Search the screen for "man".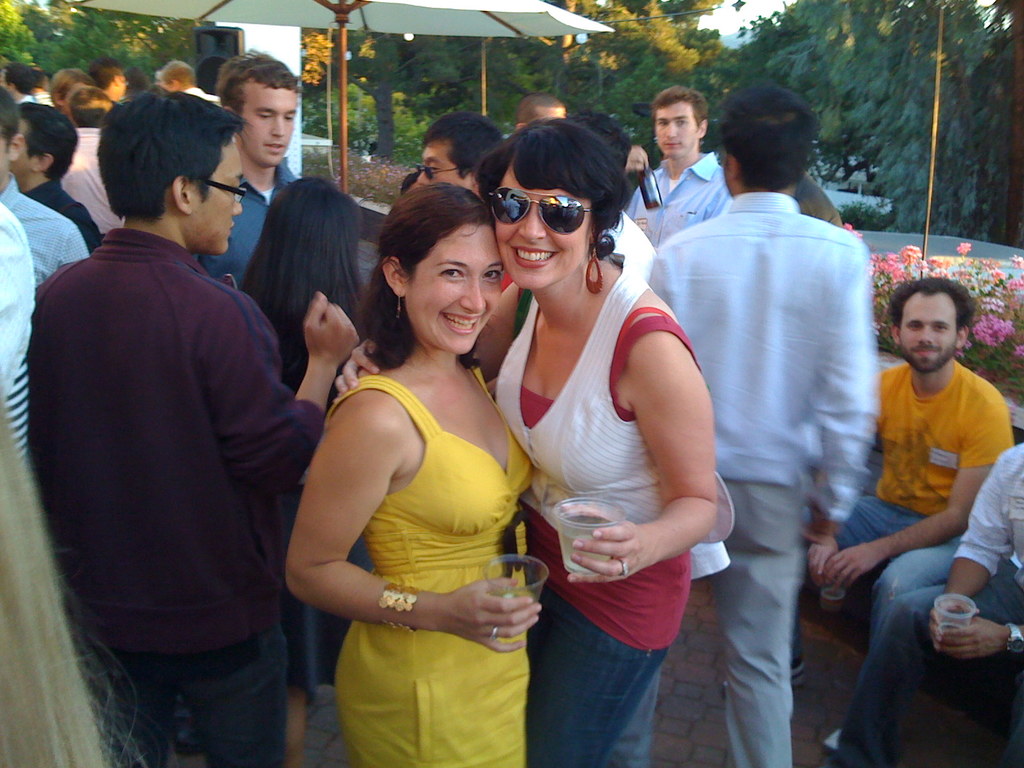
Found at bbox(24, 52, 318, 744).
